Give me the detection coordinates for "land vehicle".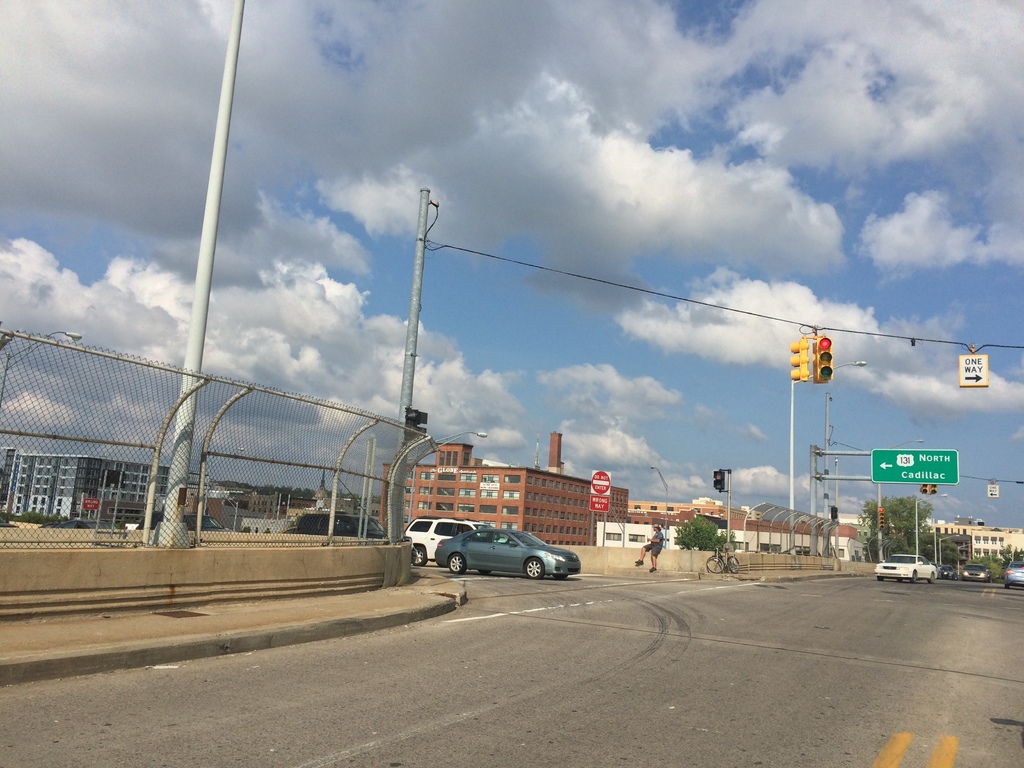
136 511 233 534.
